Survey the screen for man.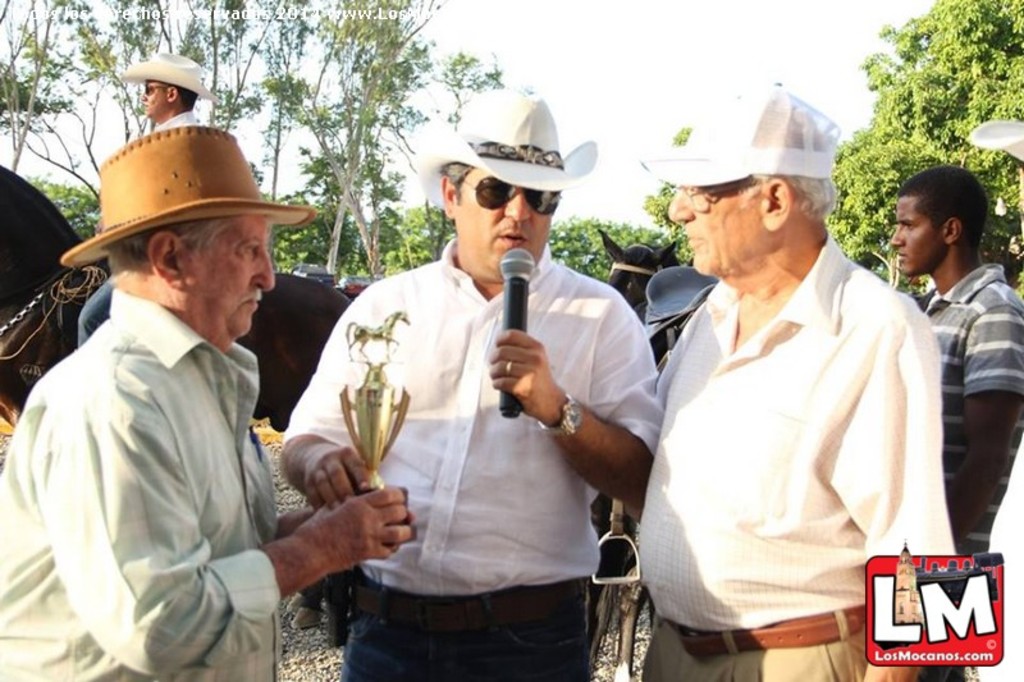
Survey found: BBox(77, 49, 220, 344).
